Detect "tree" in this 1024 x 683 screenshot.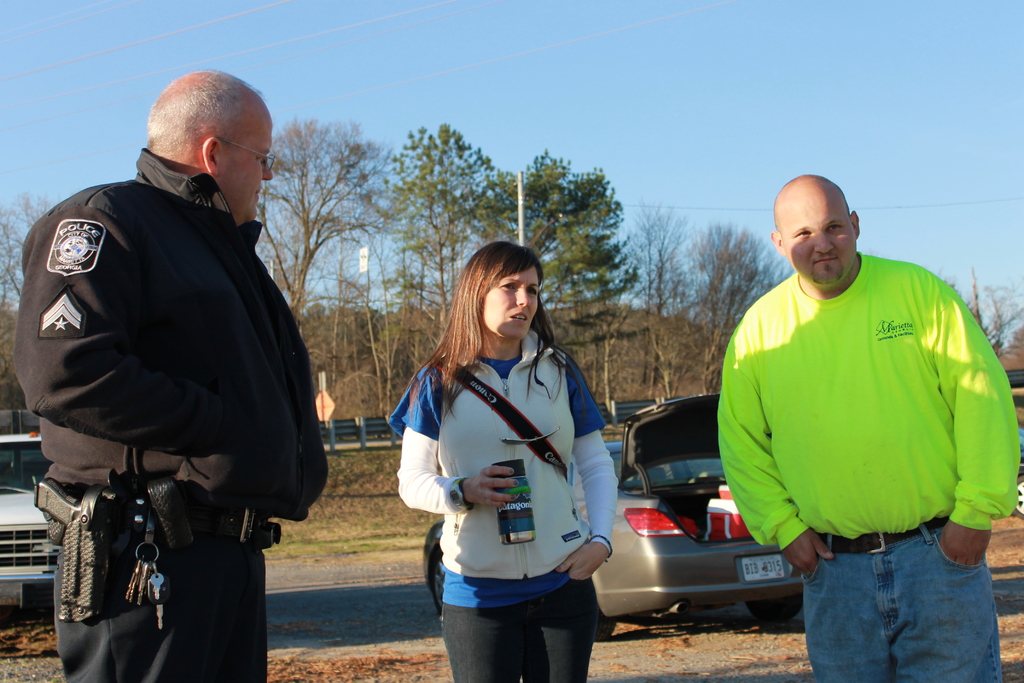
Detection: select_region(506, 160, 641, 393).
